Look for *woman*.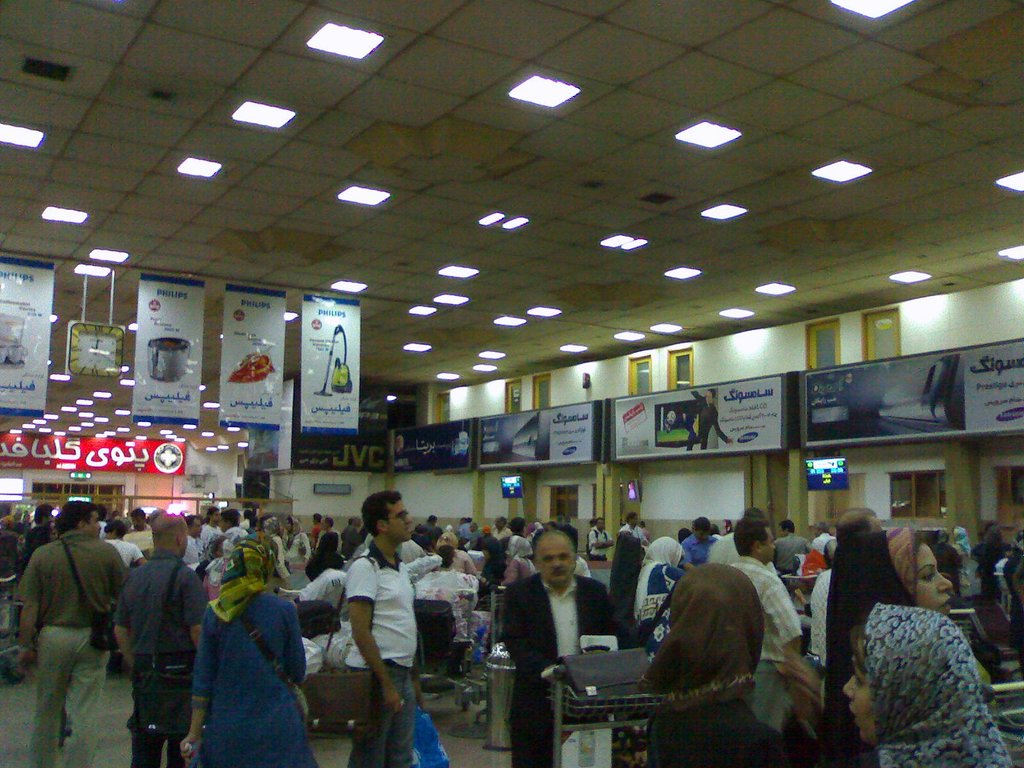
Found: 502,538,533,584.
